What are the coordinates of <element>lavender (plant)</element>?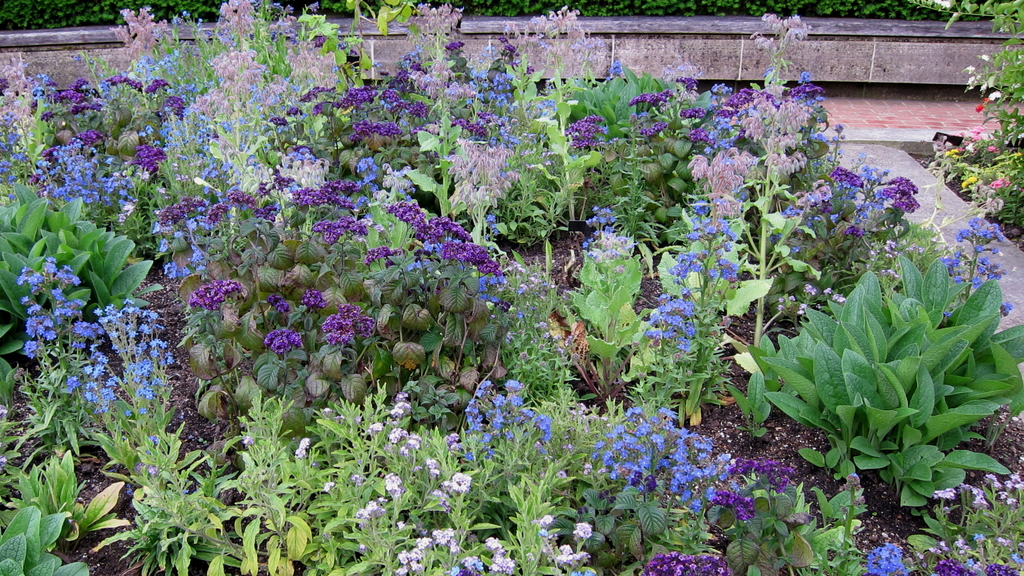
141 72 169 100.
